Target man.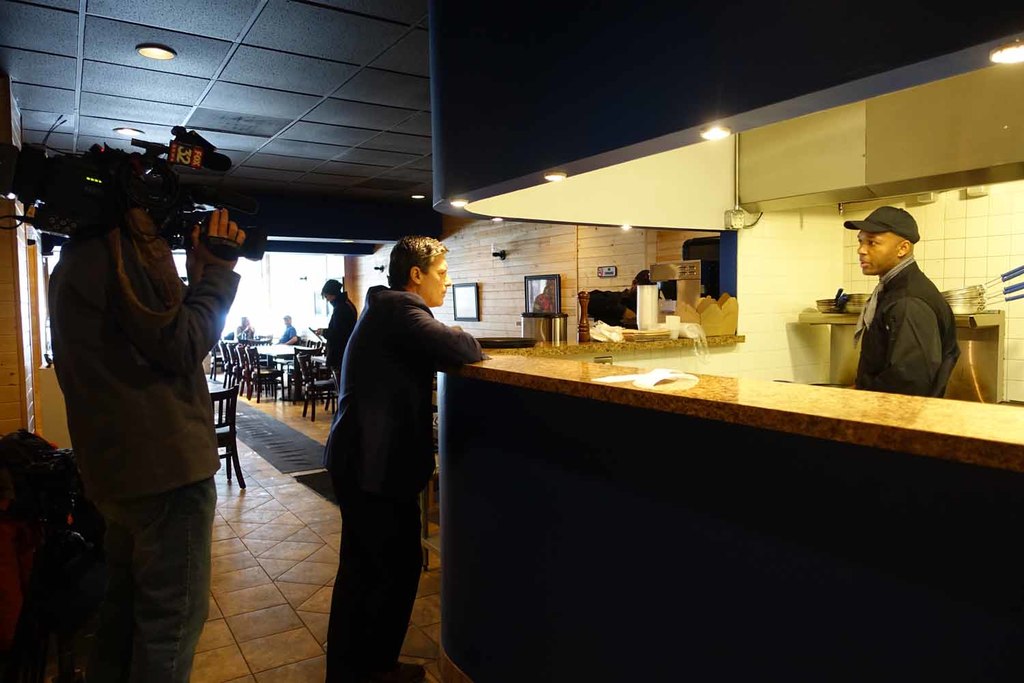
Target region: 586, 268, 663, 330.
